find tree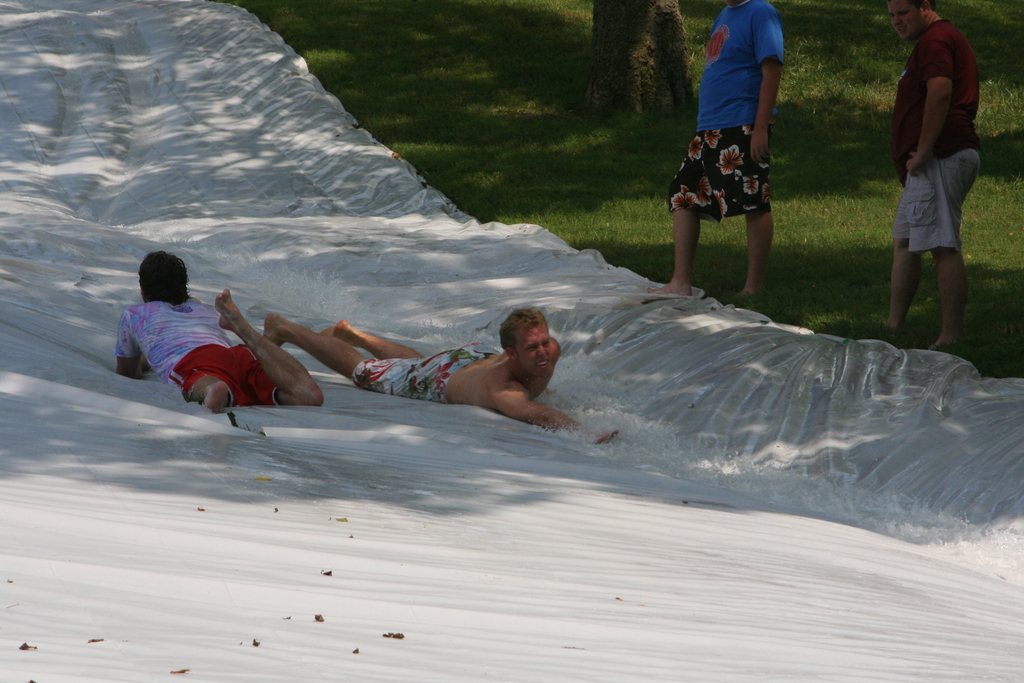
573,0,708,131
